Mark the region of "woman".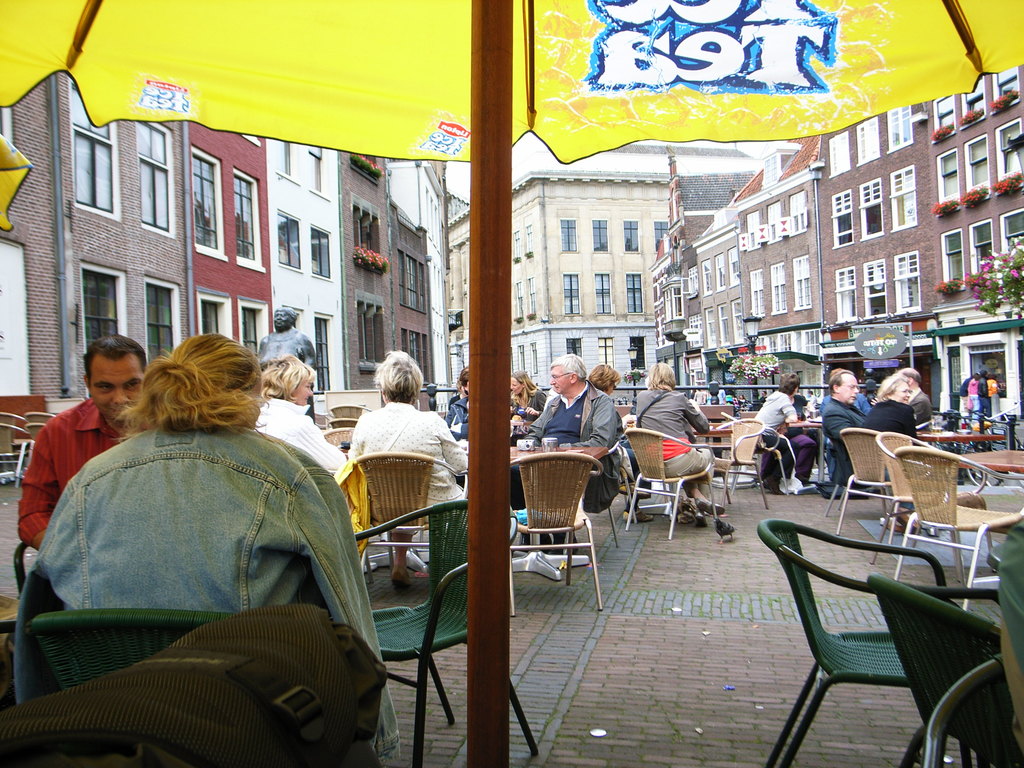
Region: locate(632, 363, 724, 528).
